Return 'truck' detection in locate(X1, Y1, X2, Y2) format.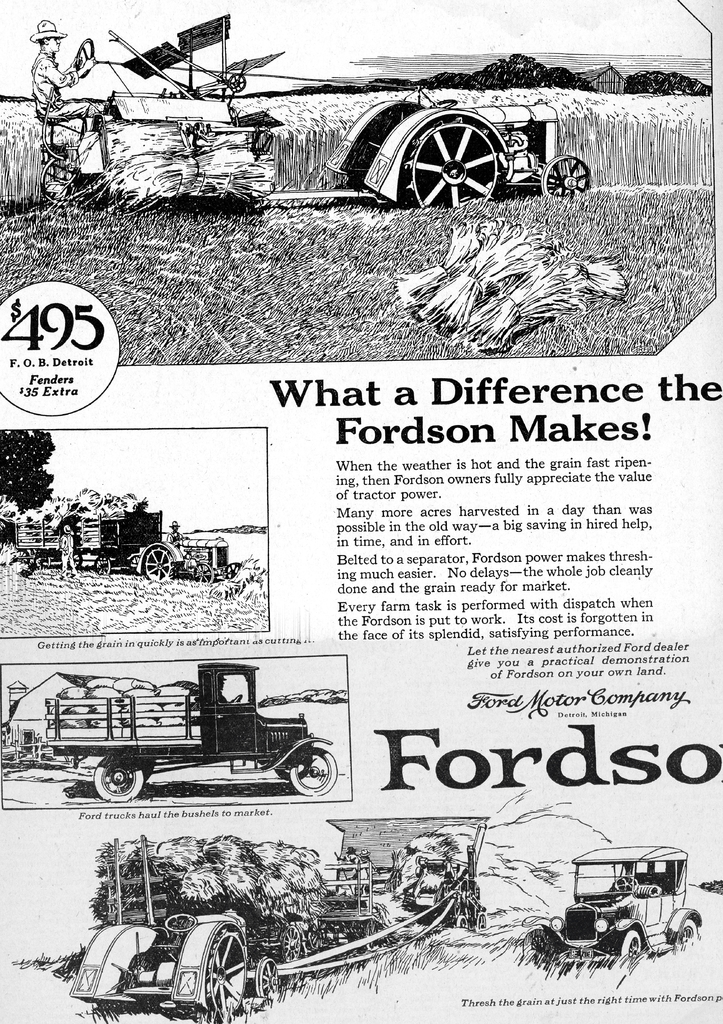
locate(14, 492, 240, 591).
